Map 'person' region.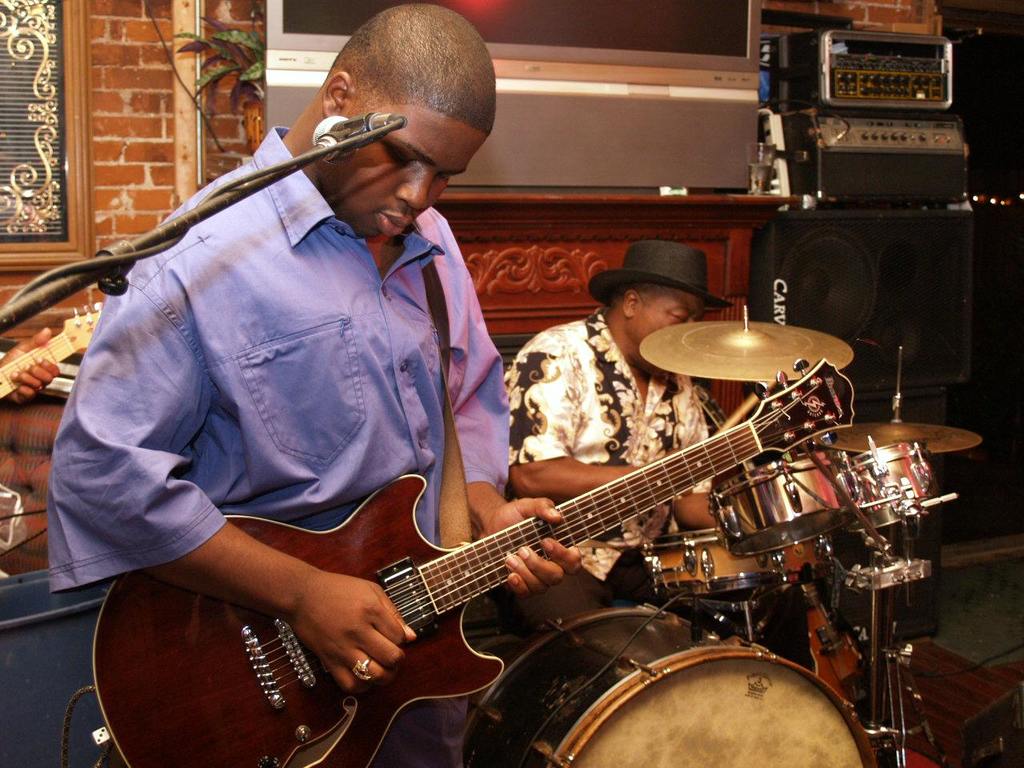
Mapped to bbox(497, 238, 746, 630).
